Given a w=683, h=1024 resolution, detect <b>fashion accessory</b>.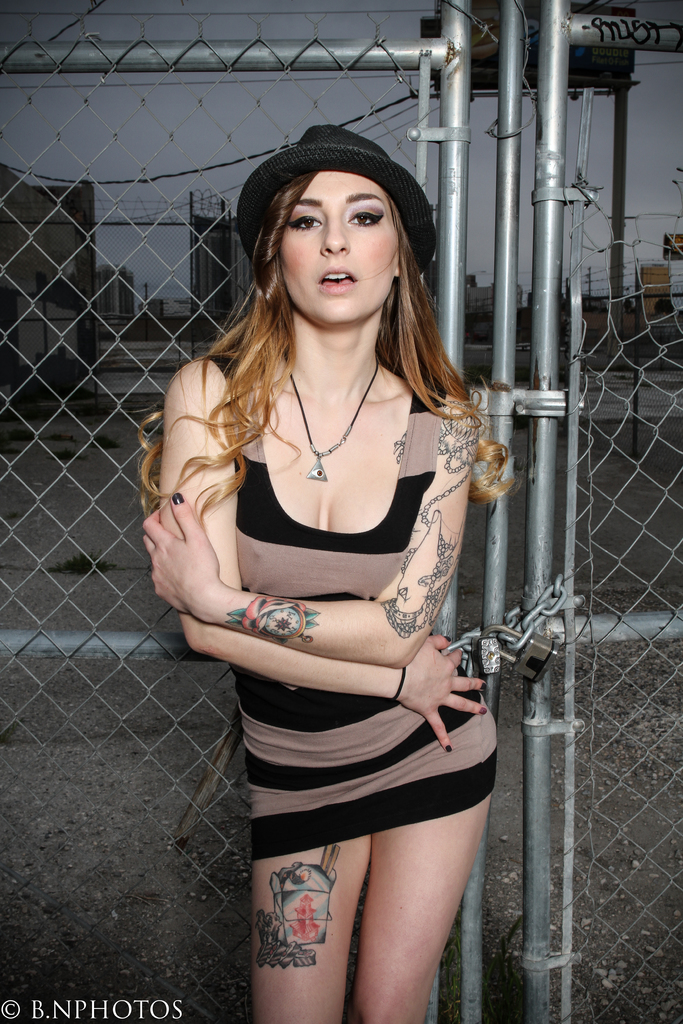
280 350 384 479.
